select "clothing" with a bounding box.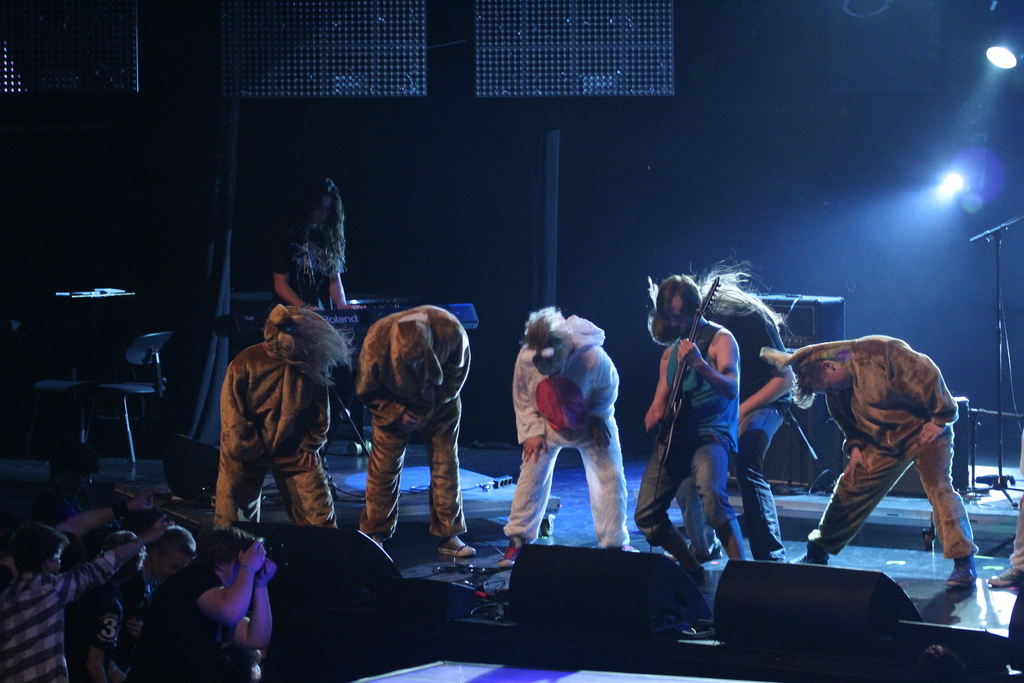
[627, 340, 752, 562].
